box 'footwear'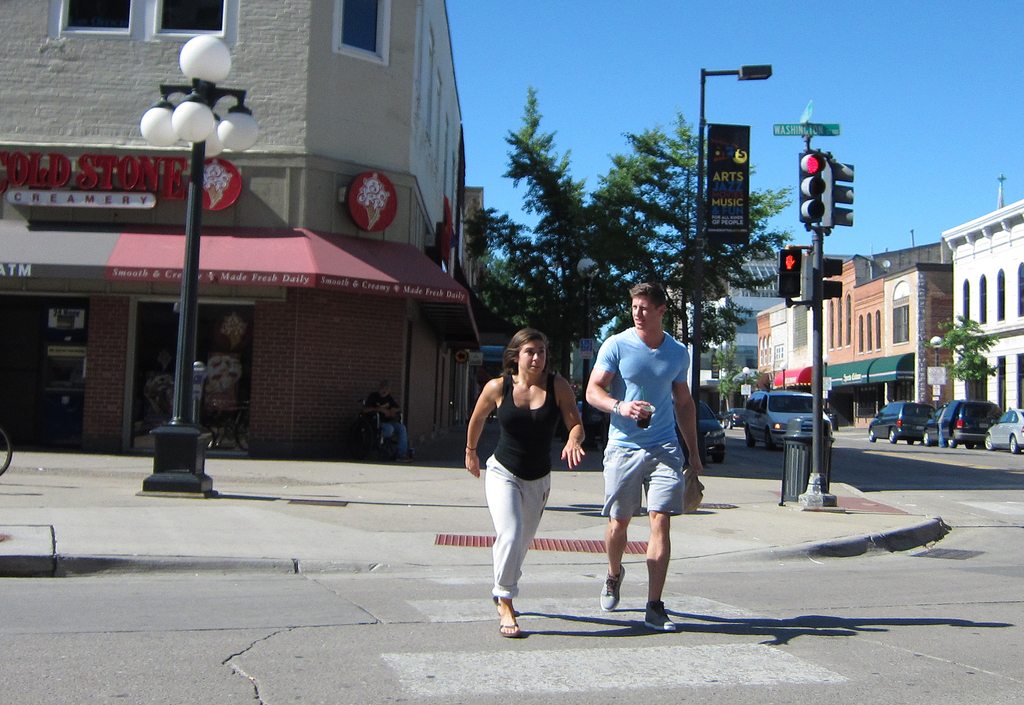
{"x1": 496, "y1": 586, "x2": 515, "y2": 611}
